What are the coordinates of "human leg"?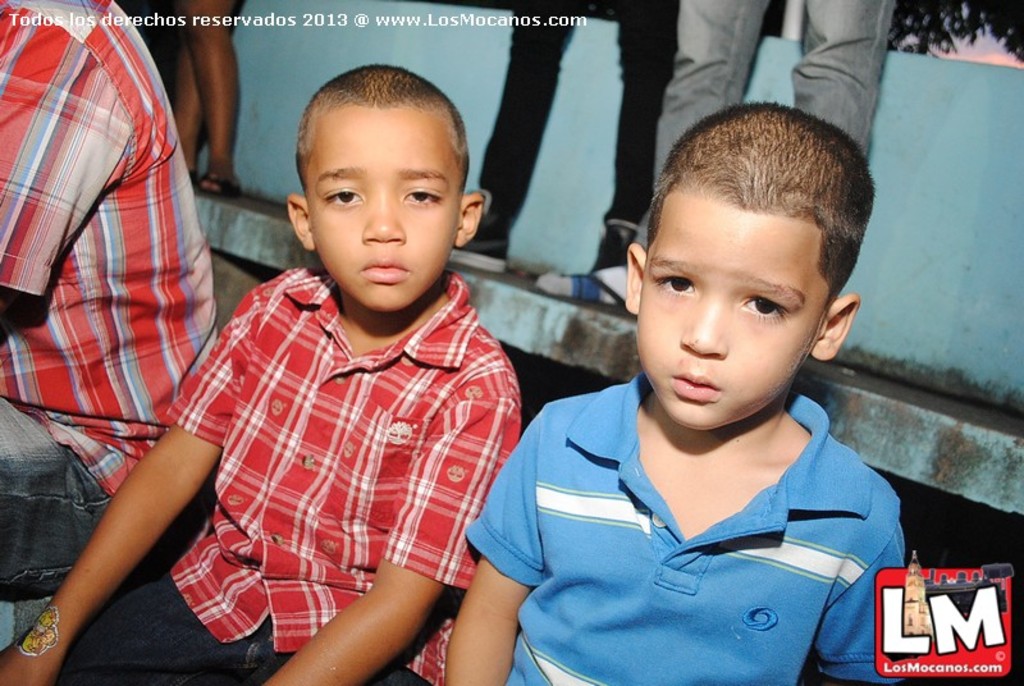
detection(785, 0, 888, 165).
